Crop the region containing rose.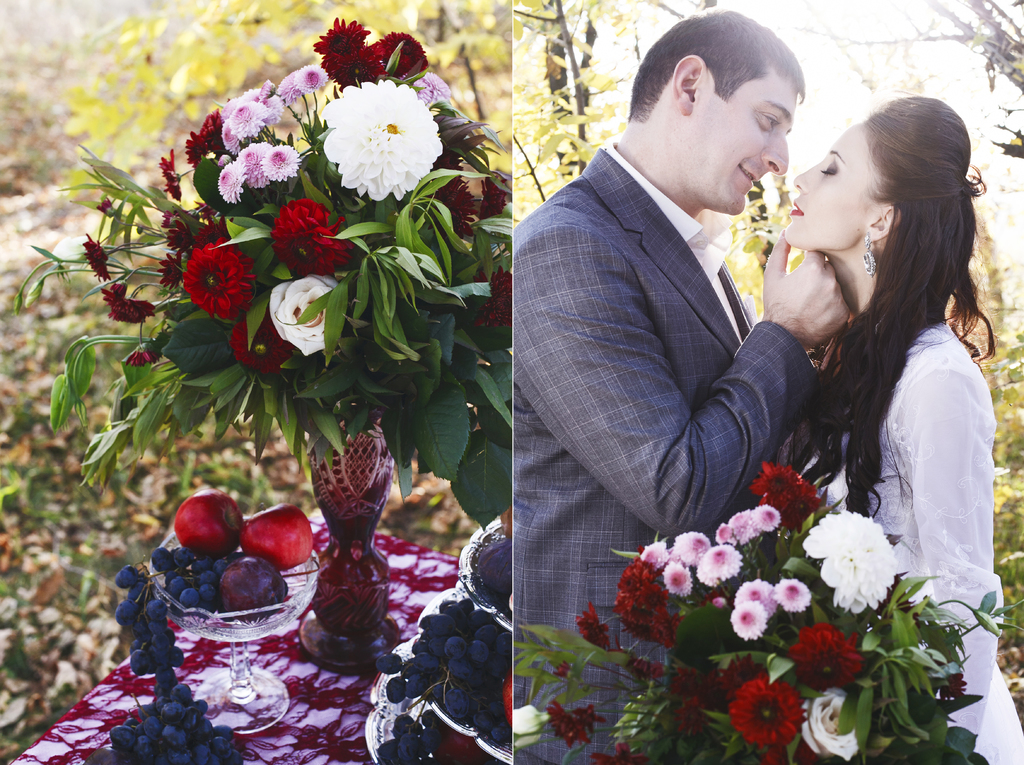
Crop region: (797,686,861,763).
